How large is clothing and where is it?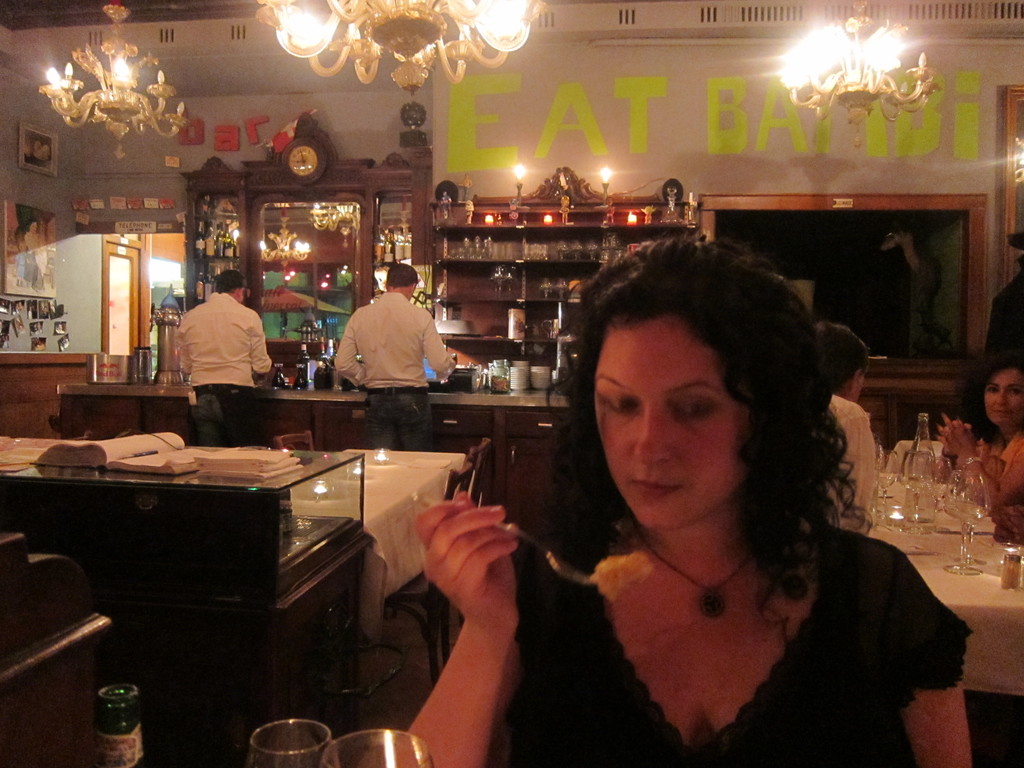
Bounding box: rect(160, 296, 267, 455).
